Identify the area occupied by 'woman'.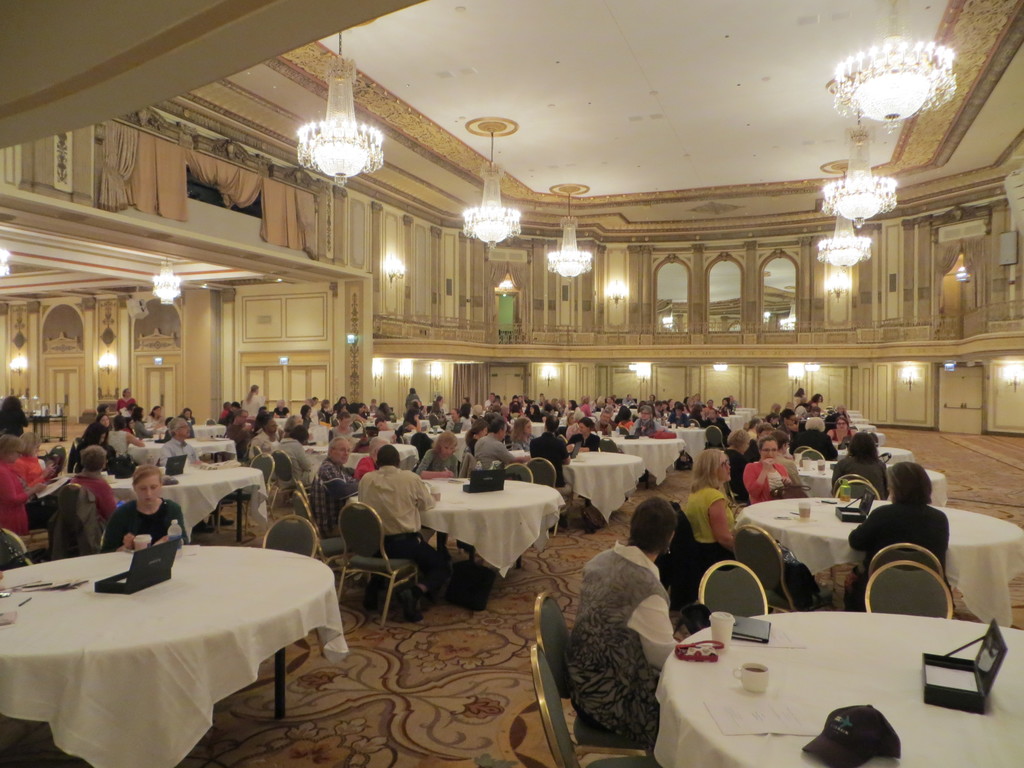
Area: left=99, top=416, right=106, bottom=426.
